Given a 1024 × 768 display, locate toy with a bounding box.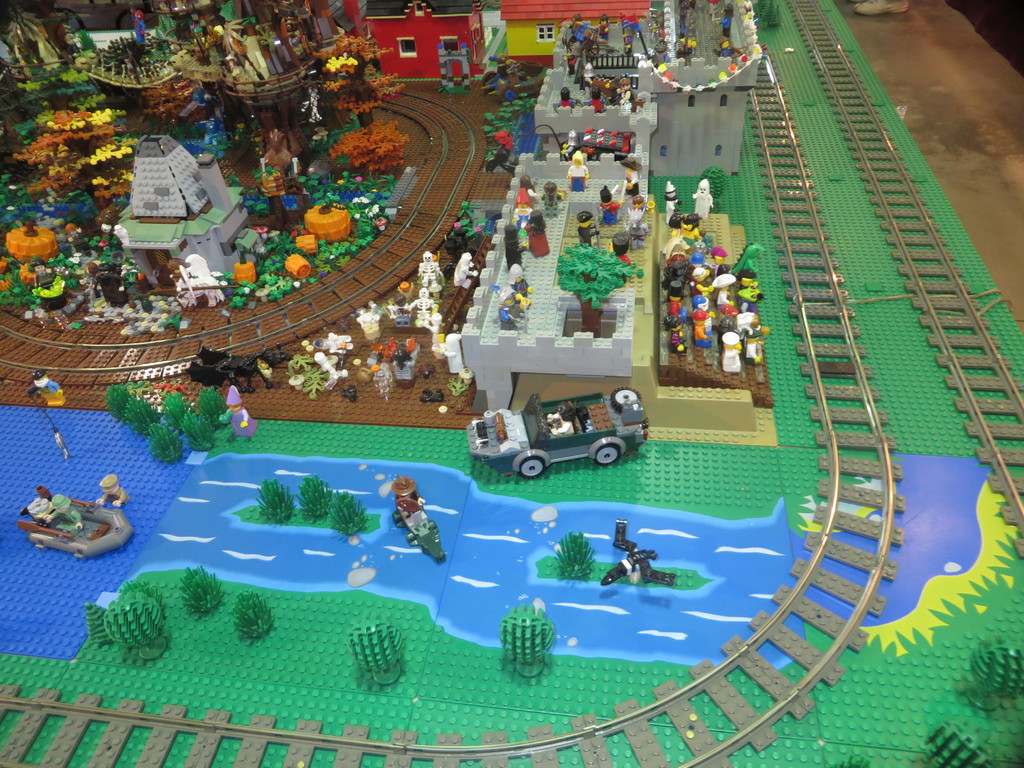
Located: <bbox>451, 252, 480, 293</bbox>.
